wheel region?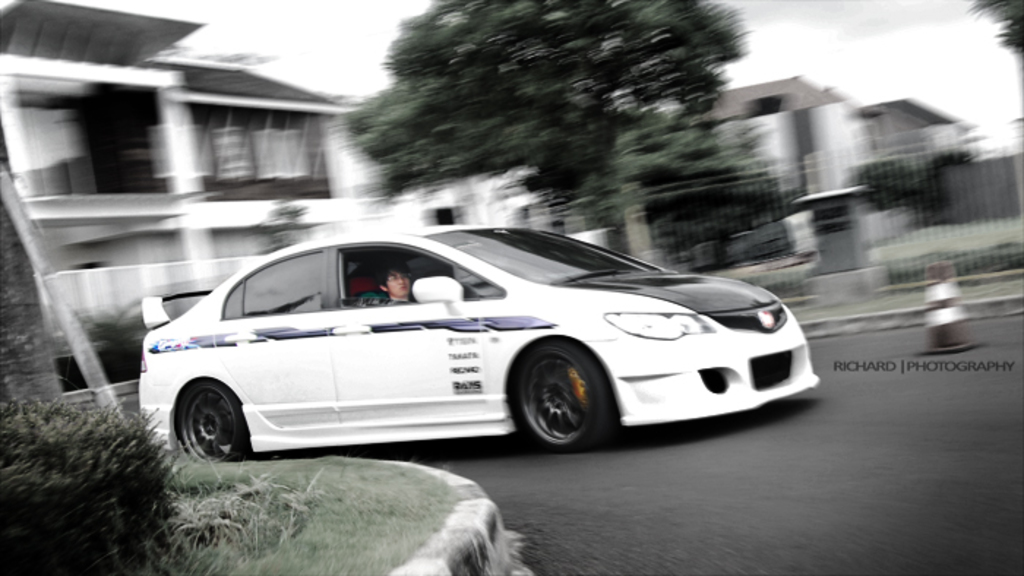
x1=171 y1=377 x2=255 y2=461
